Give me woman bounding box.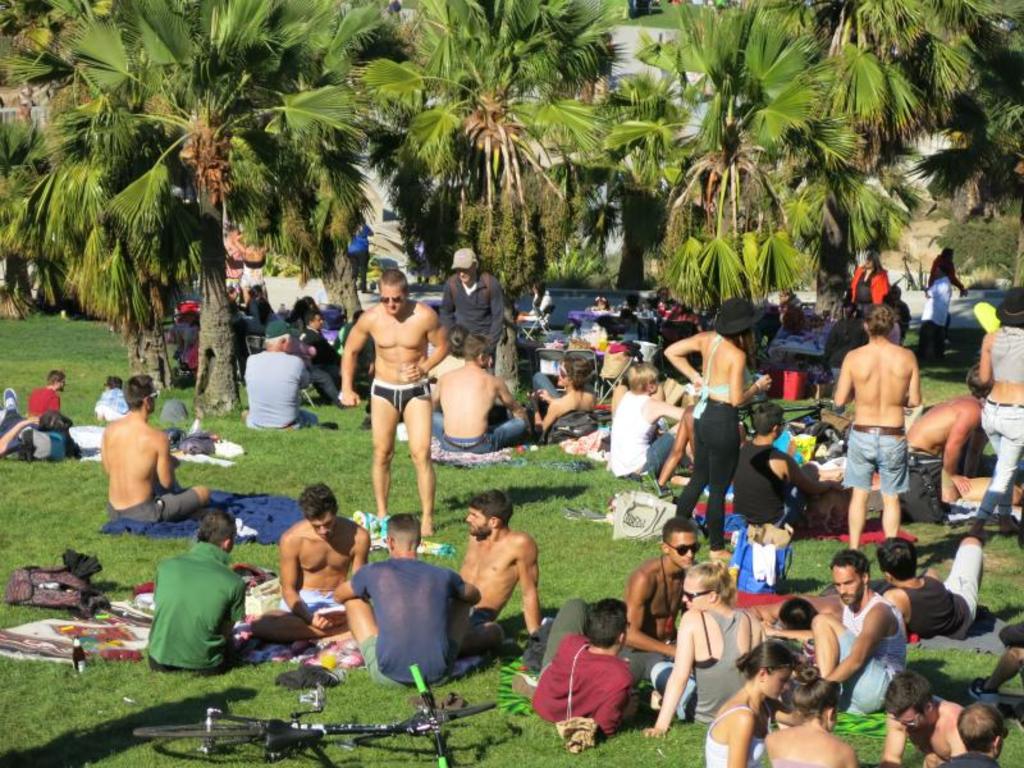
box(516, 278, 553, 324).
